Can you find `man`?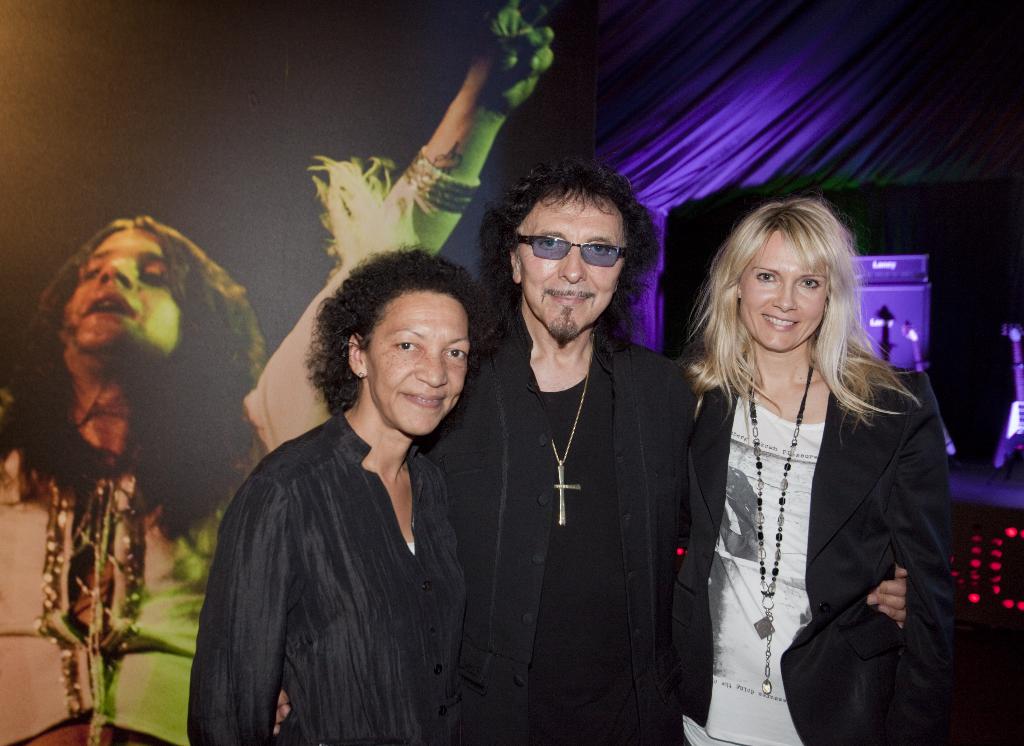
Yes, bounding box: region(418, 150, 698, 745).
